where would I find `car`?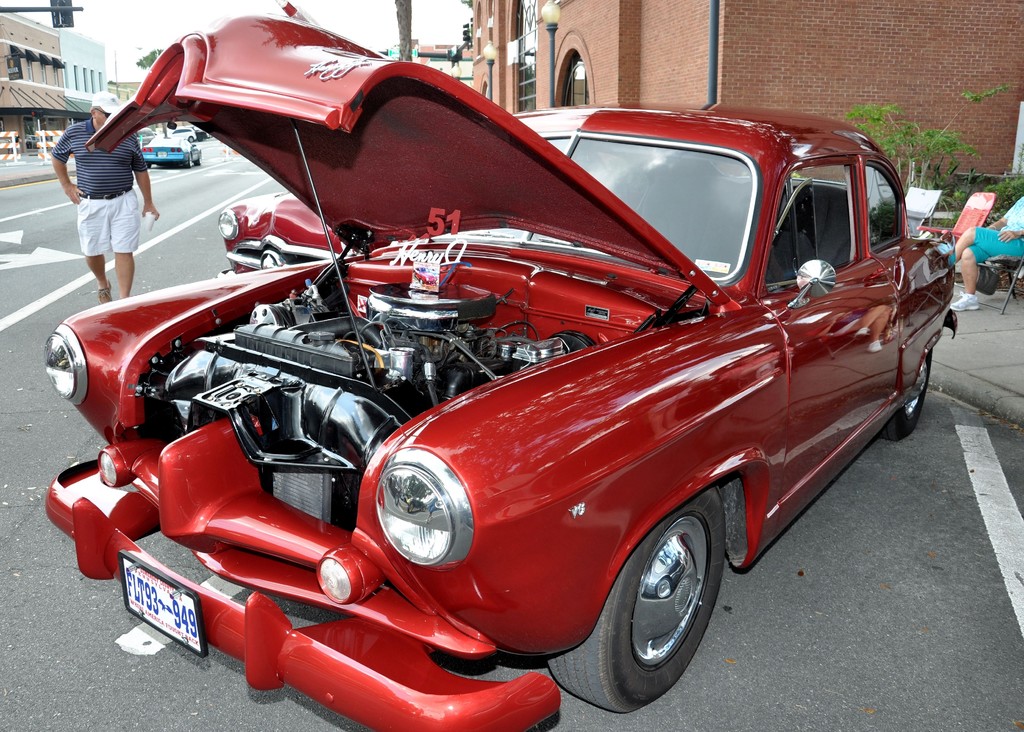
At 143:132:199:165.
